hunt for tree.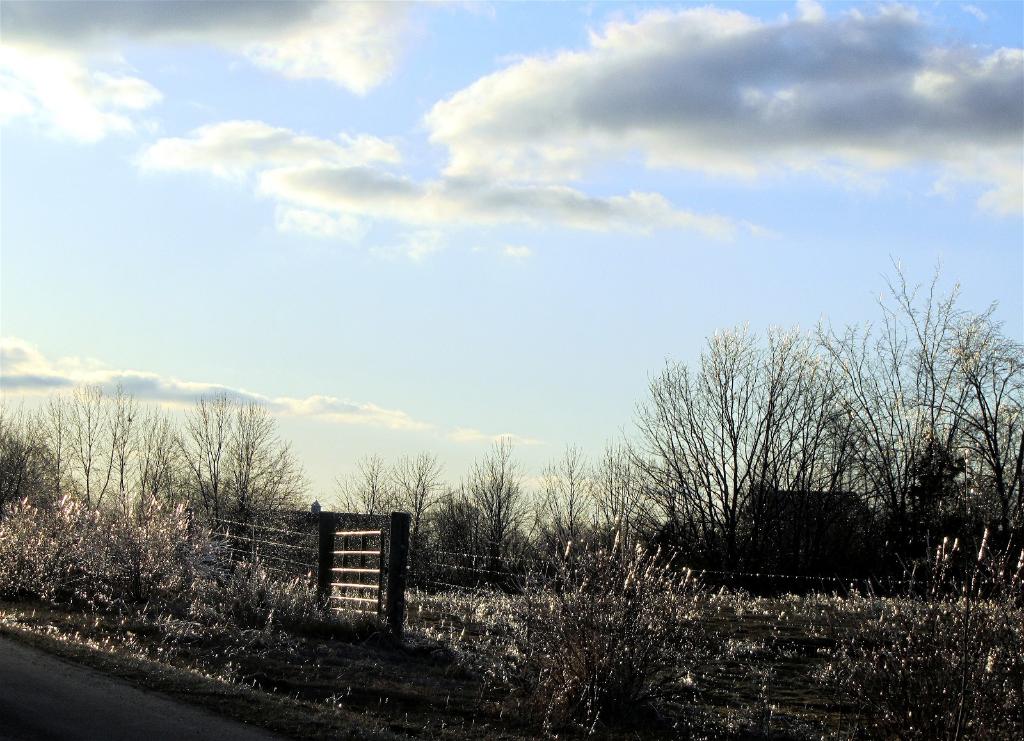
Hunted down at left=453, top=434, right=533, bottom=550.
